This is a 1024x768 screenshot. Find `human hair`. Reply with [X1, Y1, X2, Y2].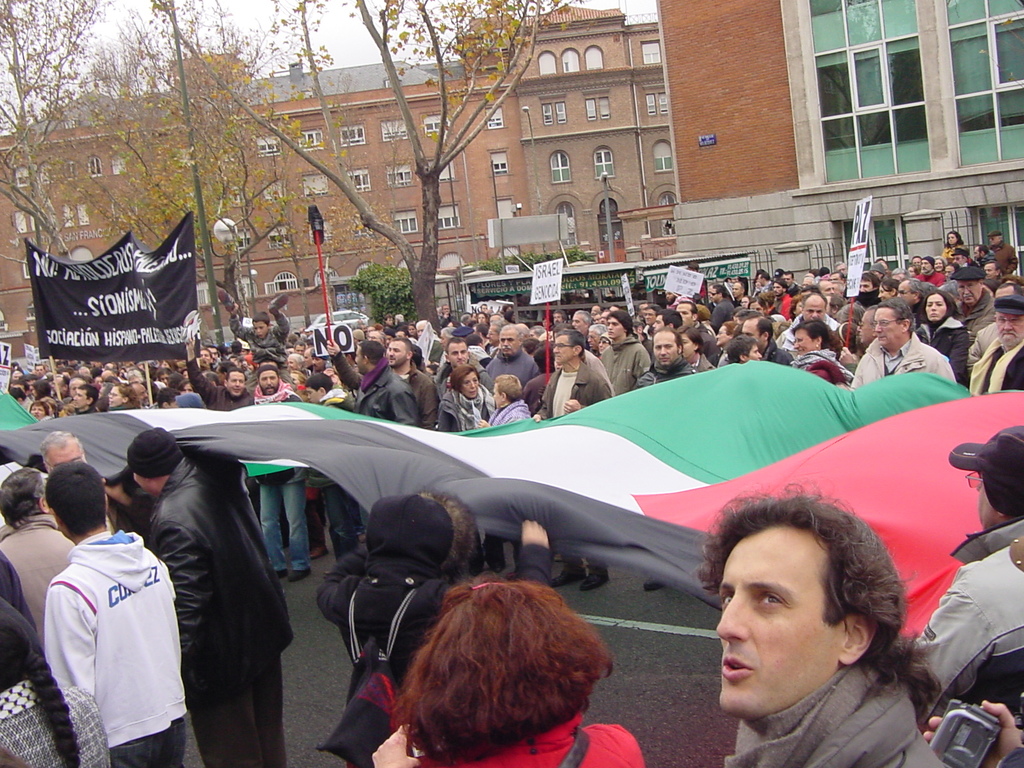
[250, 311, 271, 328].
